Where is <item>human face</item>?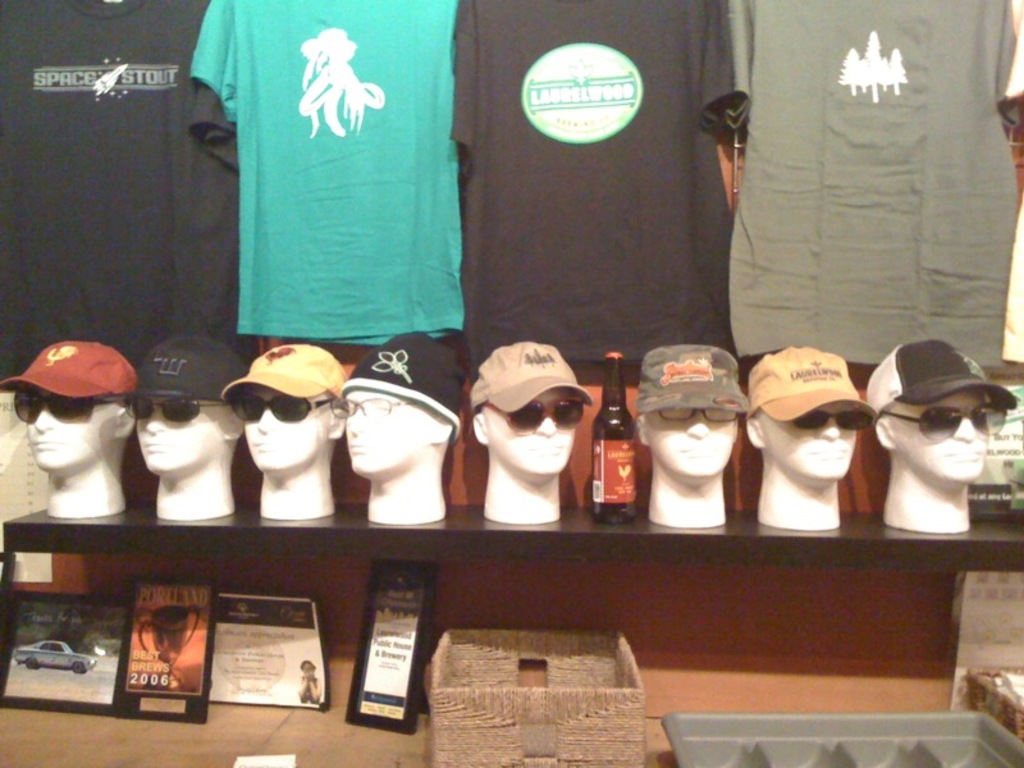
(343, 390, 440, 474).
